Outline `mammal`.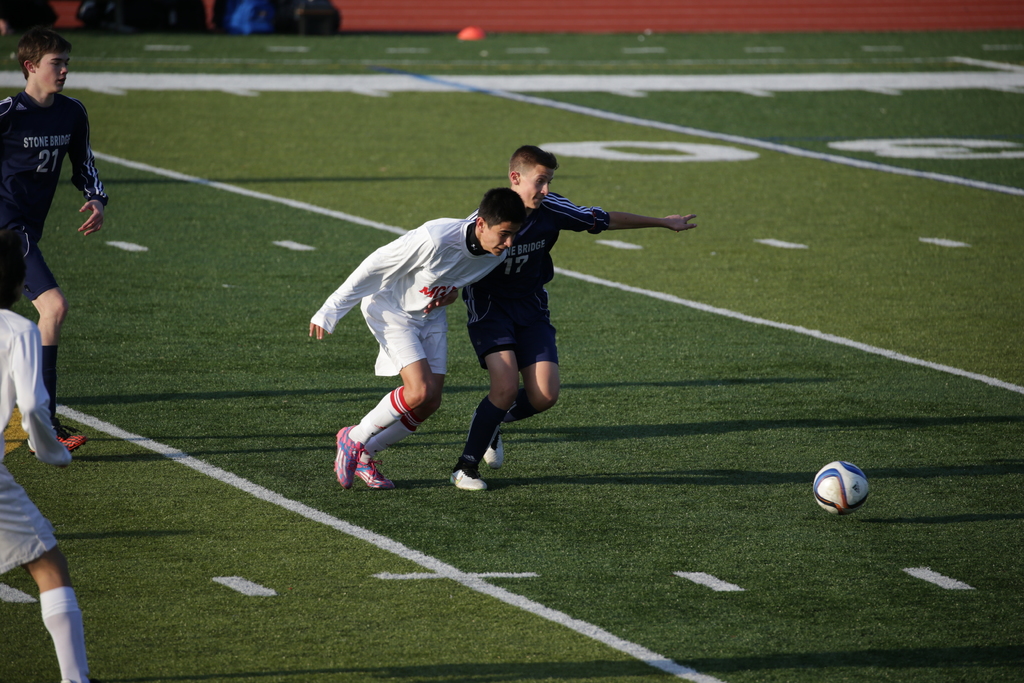
Outline: locate(305, 183, 573, 503).
